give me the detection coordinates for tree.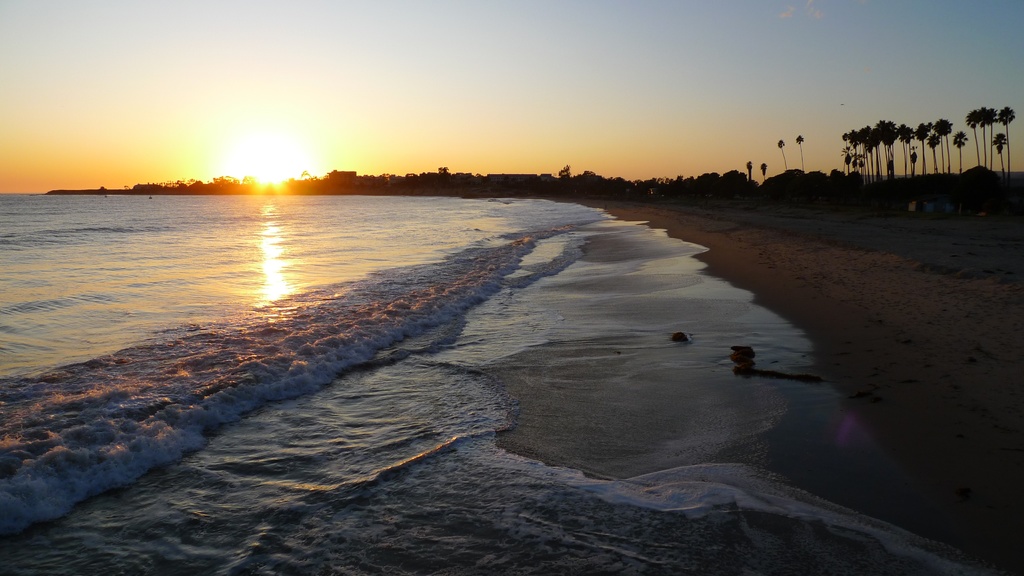
[760,160,768,185].
